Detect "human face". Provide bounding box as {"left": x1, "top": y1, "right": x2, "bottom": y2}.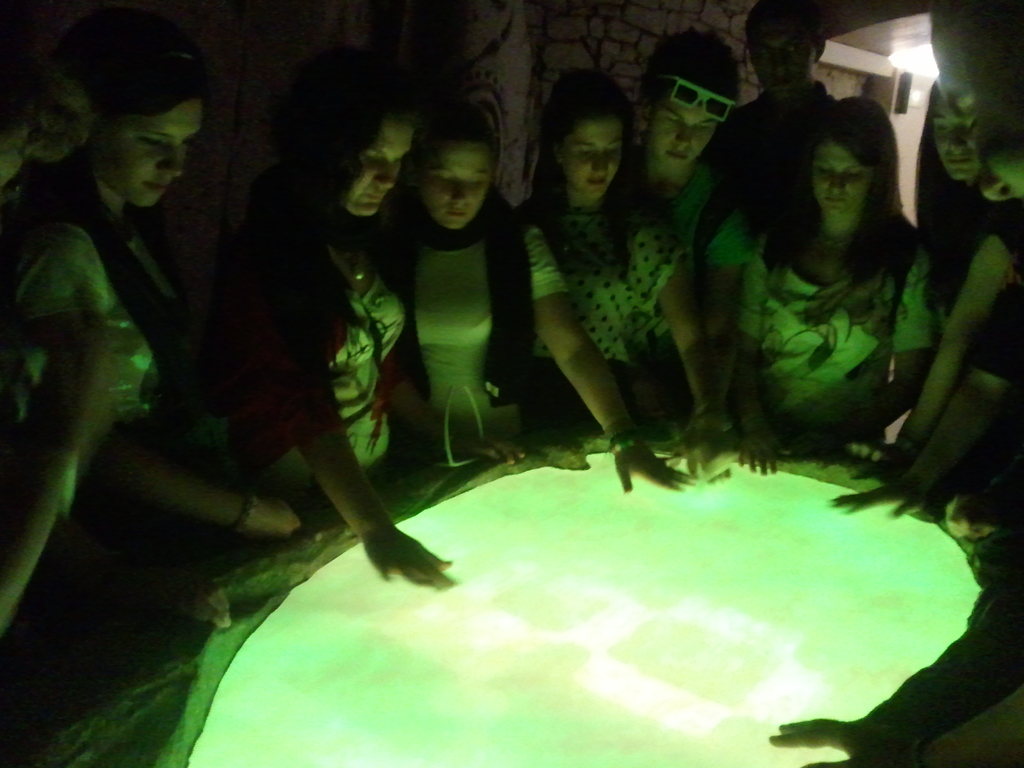
{"left": 650, "top": 97, "right": 714, "bottom": 172}.
